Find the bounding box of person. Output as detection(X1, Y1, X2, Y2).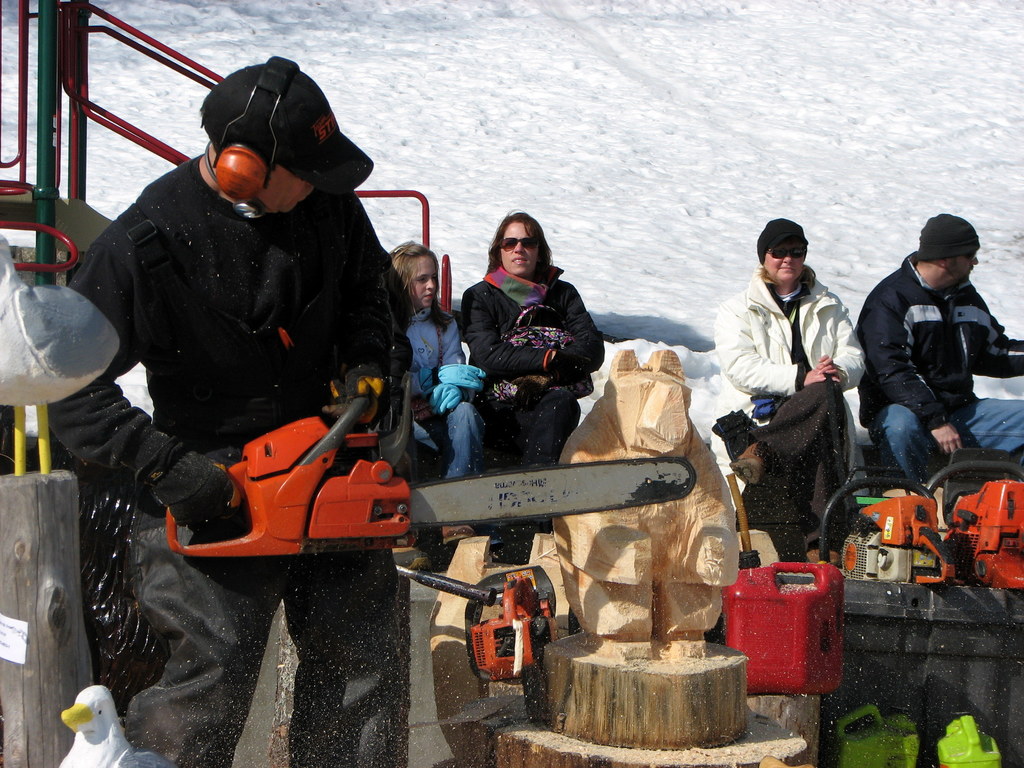
detection(456, 207, 609, 566).
